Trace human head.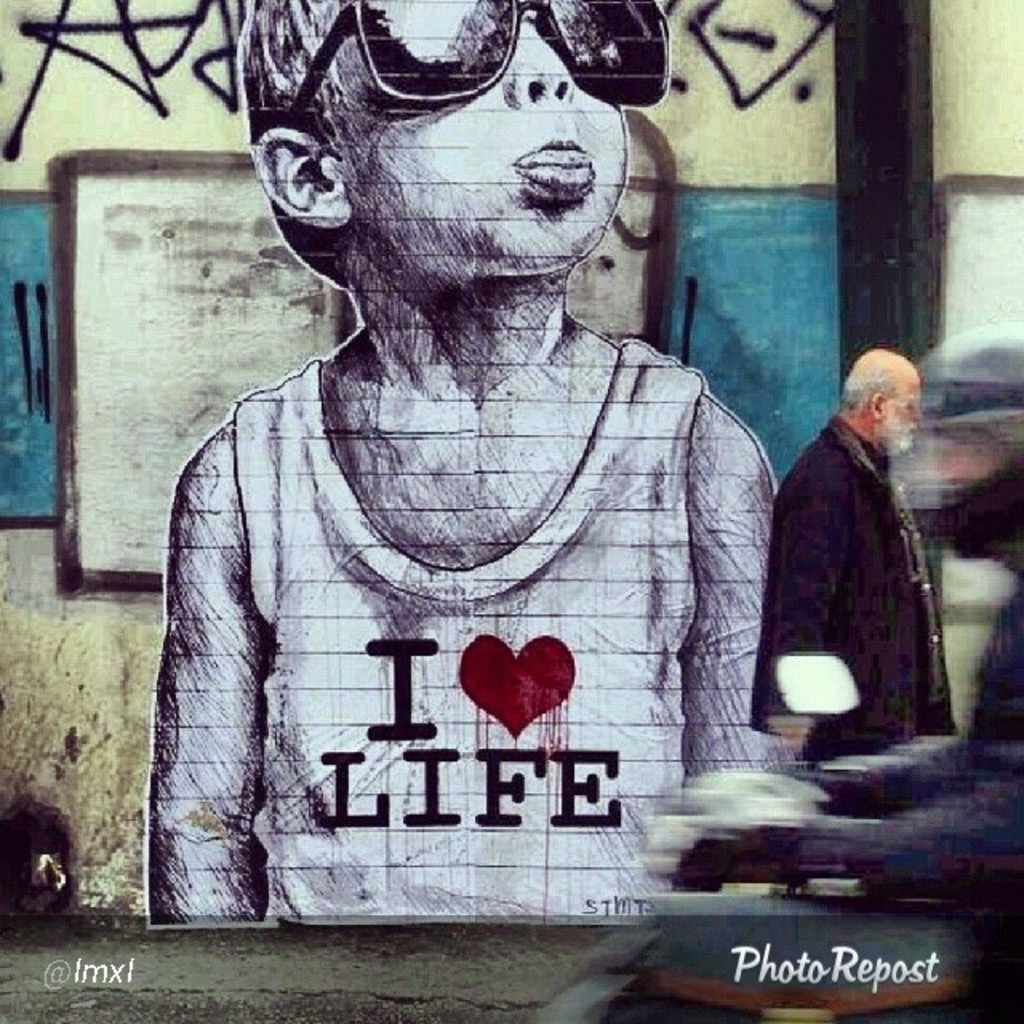
Traced to region(840, 346, 922, 459).
